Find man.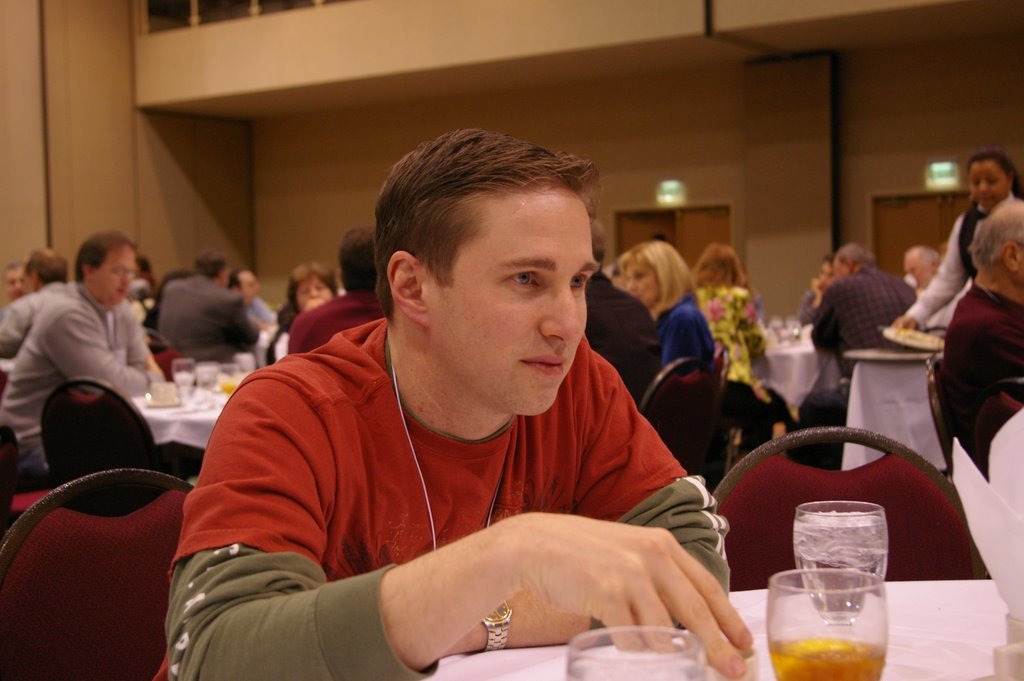
0/260/33/325.
